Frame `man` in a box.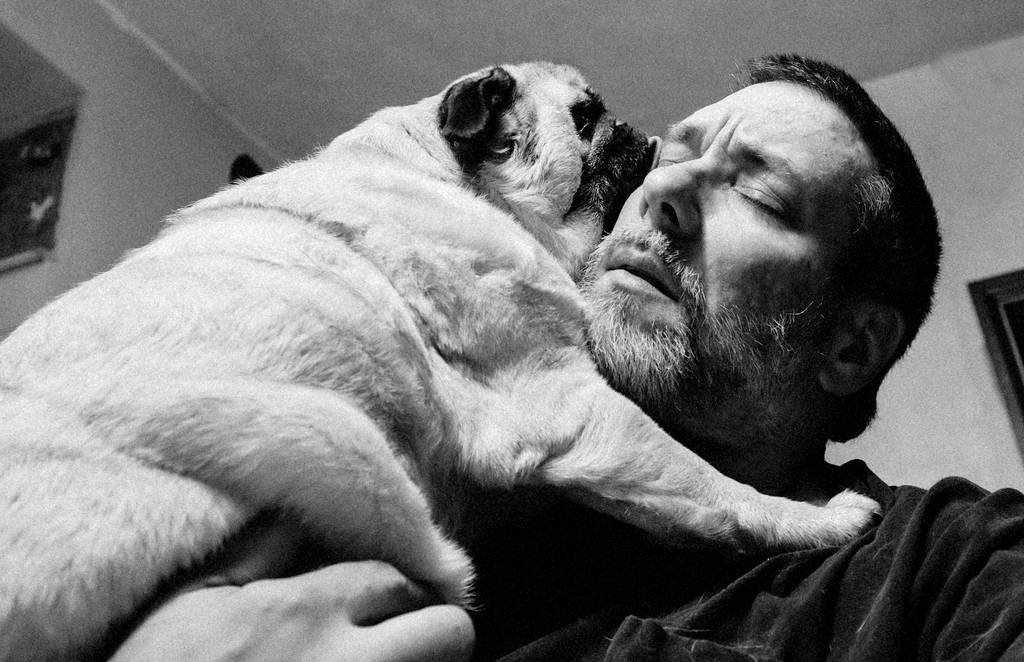
rect(103, 49, 1023, 661).
